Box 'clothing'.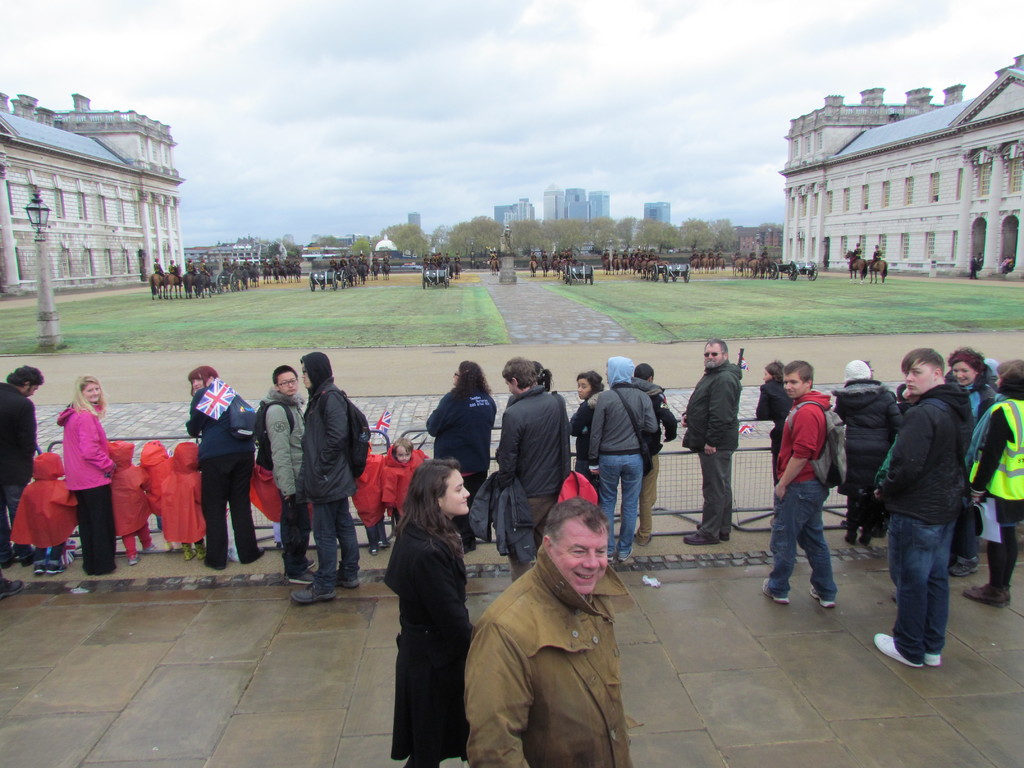
966 395 1023 526.
